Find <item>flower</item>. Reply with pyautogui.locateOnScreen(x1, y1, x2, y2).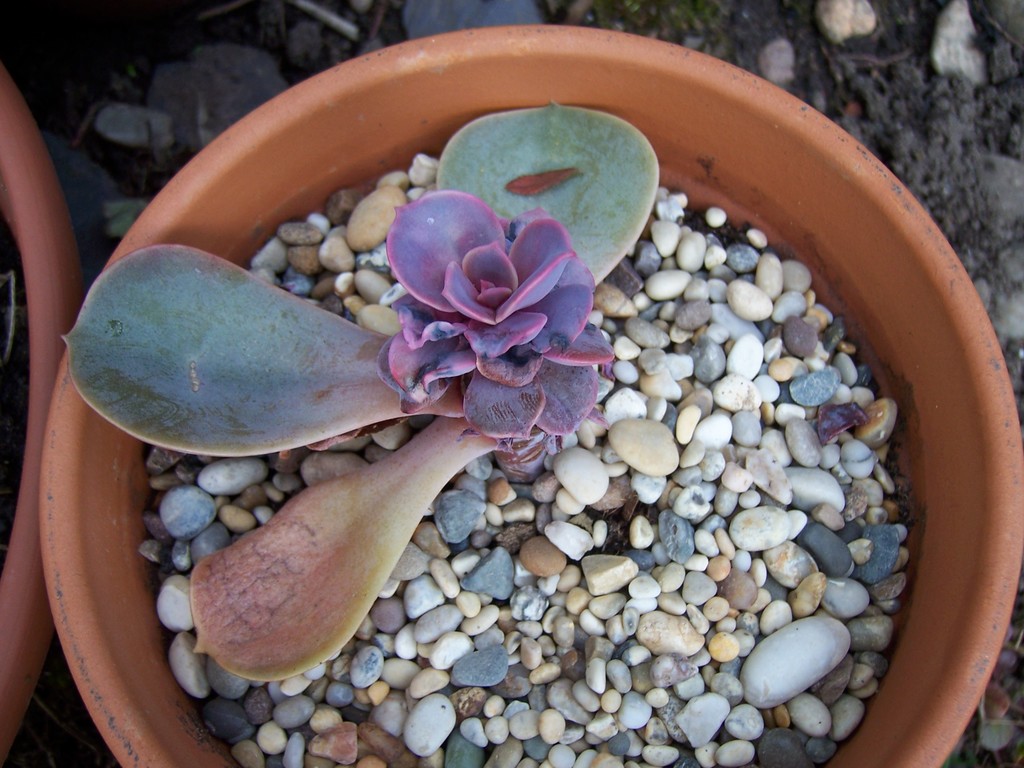
pyautogui.locateOnScreen(352, 150, 596, 450).
